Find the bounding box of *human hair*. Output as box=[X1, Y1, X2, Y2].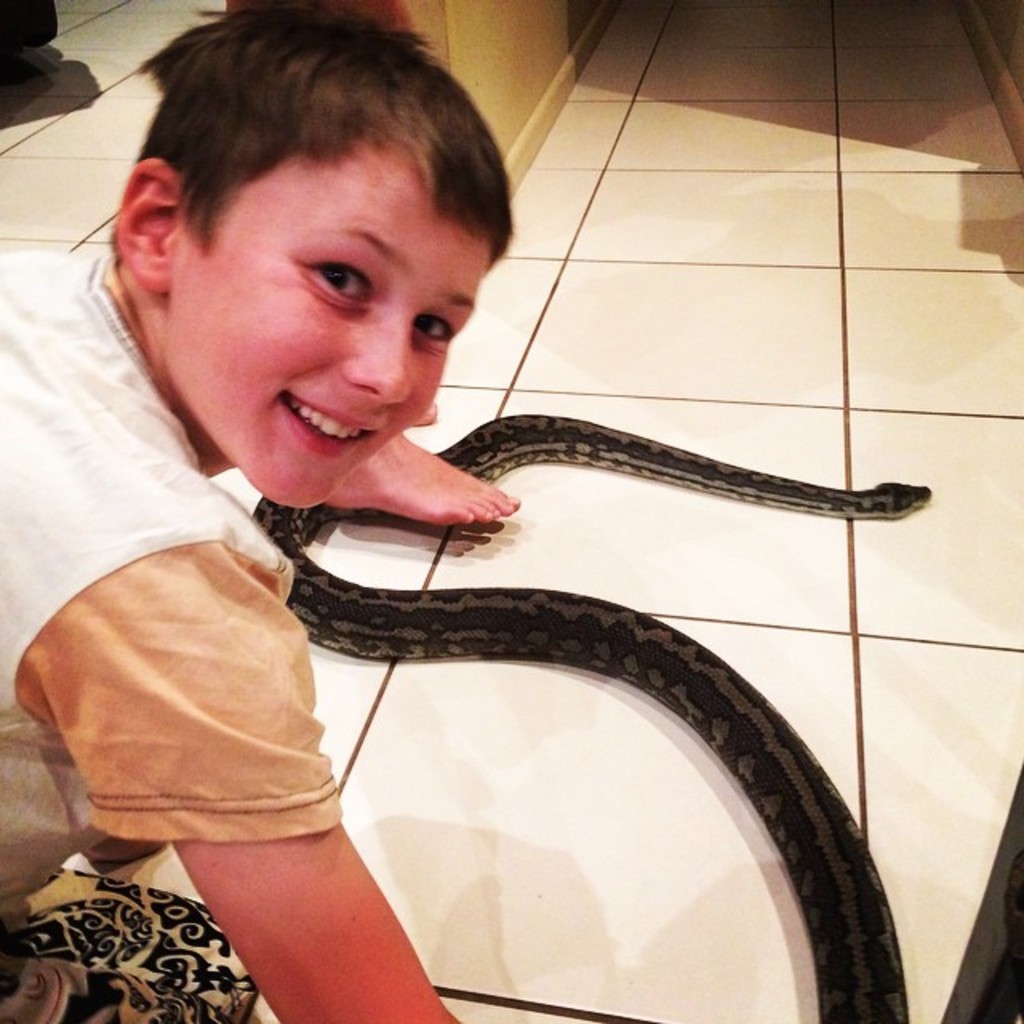
box=[134, 5, 493, 341].
